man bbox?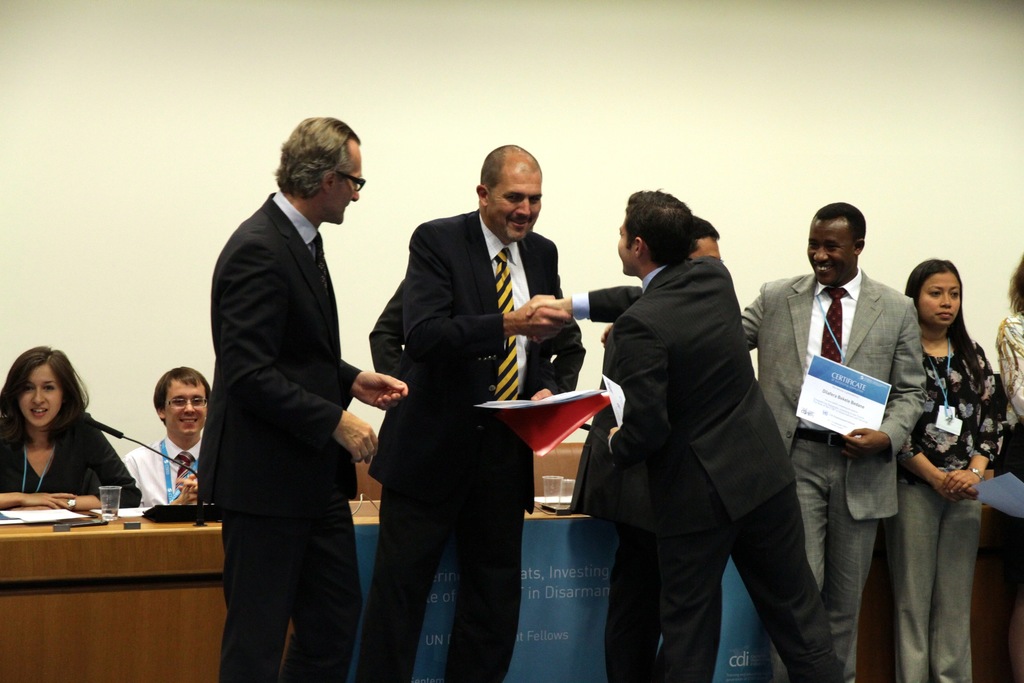
[left=362, top=143, right=587, bottom=682]
